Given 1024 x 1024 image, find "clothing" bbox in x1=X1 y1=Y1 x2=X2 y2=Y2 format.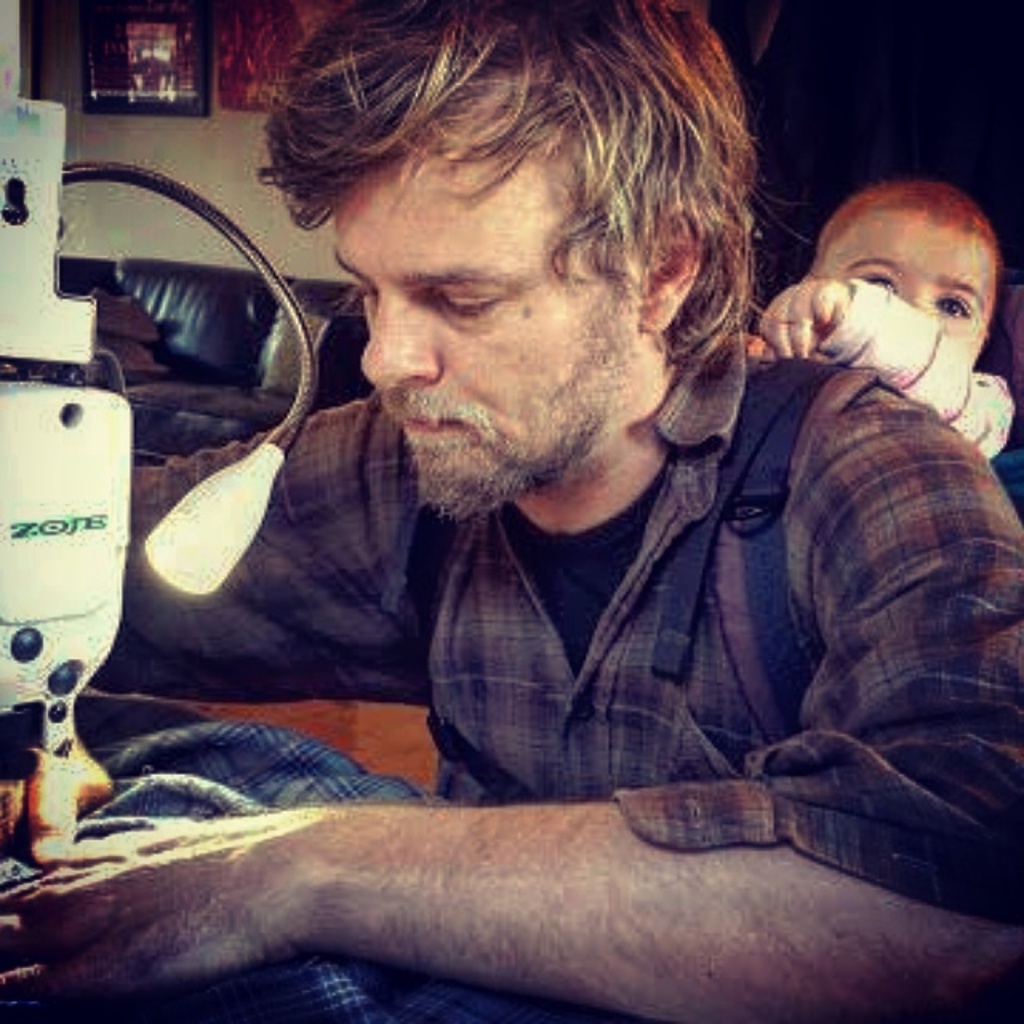
x1=118 y1=314 x2=1022 y2=933.
